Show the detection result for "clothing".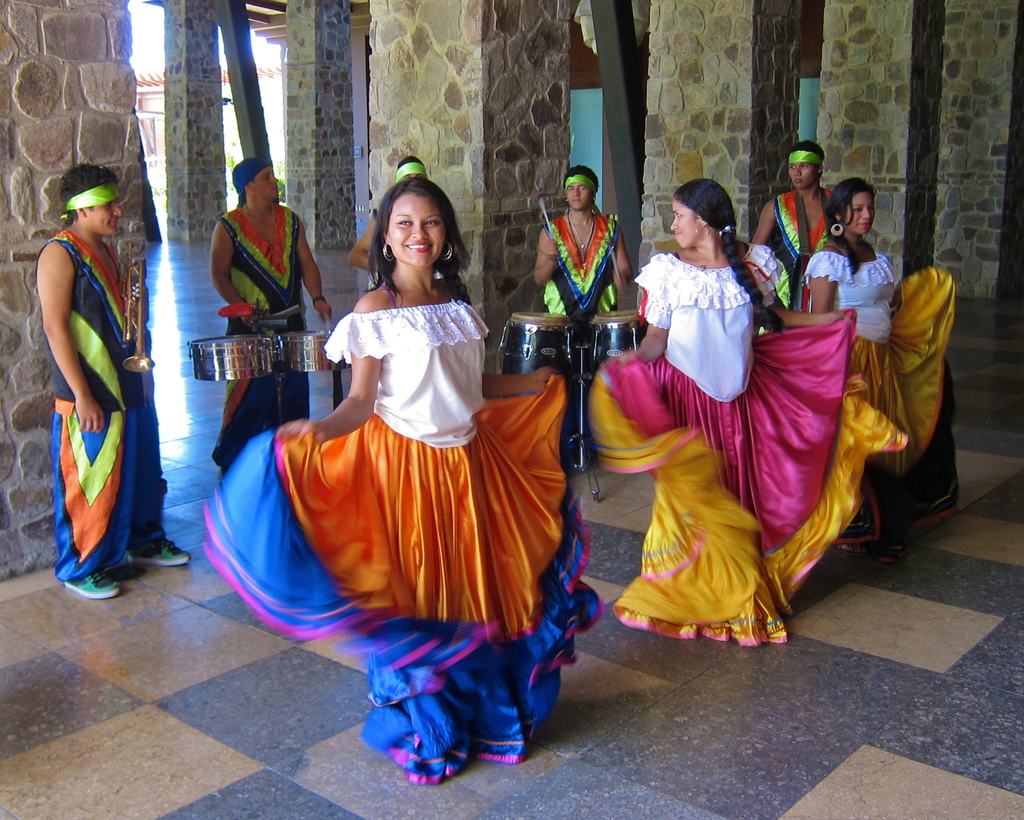
pyautogui.locateOnScreen(805, 243, 964, 547).
